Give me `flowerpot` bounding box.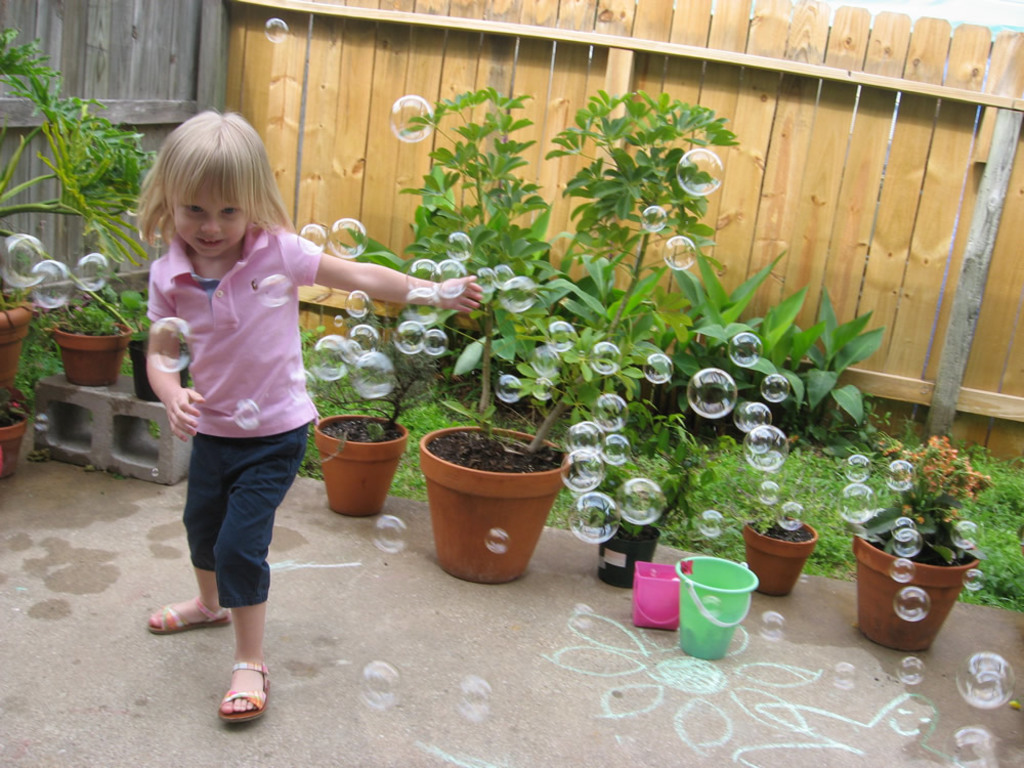
bbox=[0, 292, 34, 397].
